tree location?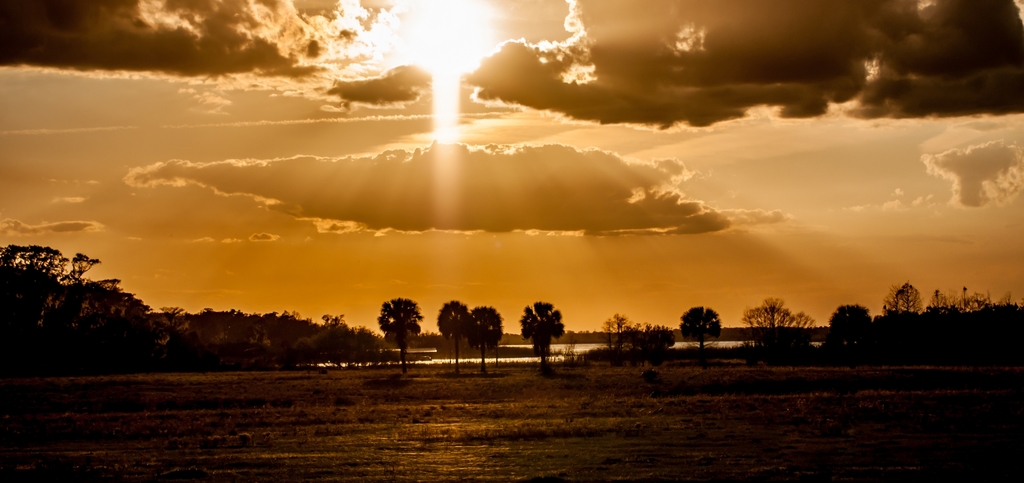
crop(884, 282, 924, 311)
